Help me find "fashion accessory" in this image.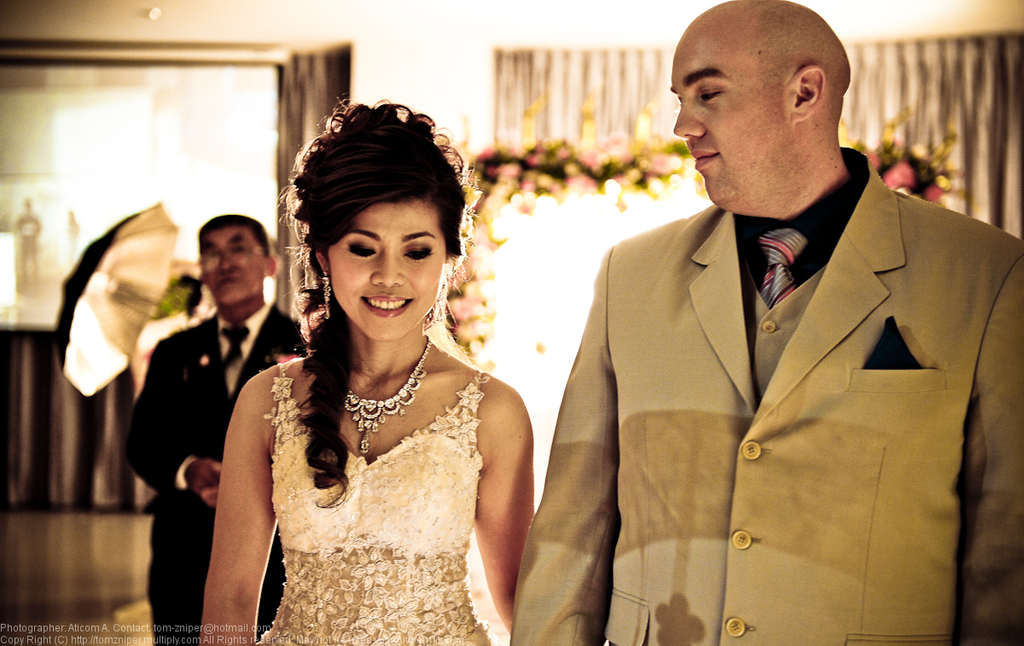
Found it: detection(218, 324, 249, 391).
